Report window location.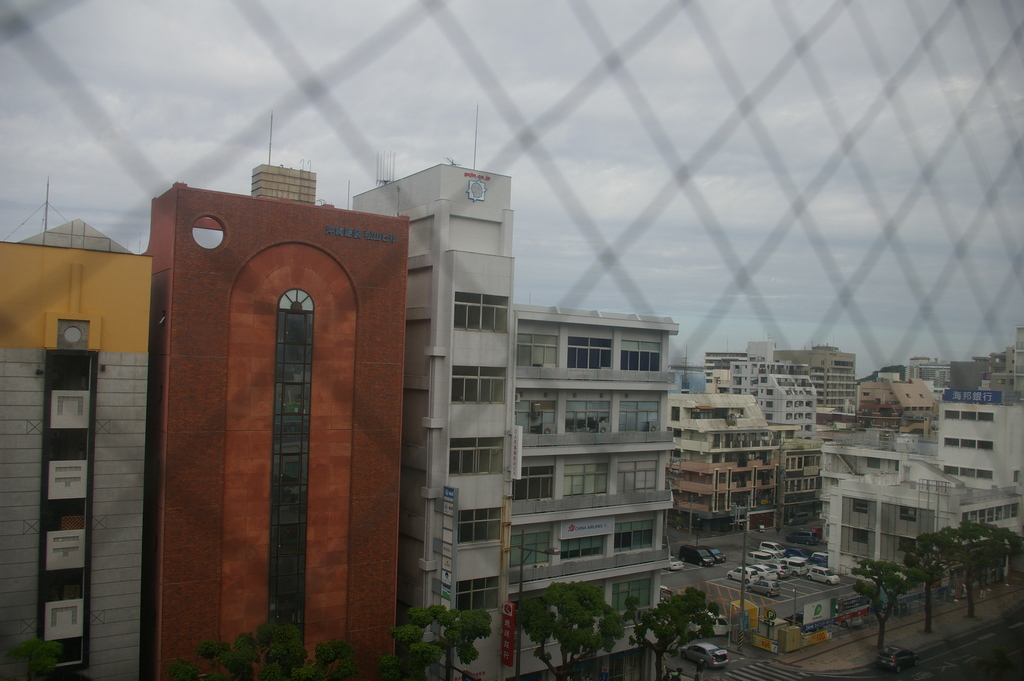
Report: Rect(516, 332, 557, 370).
